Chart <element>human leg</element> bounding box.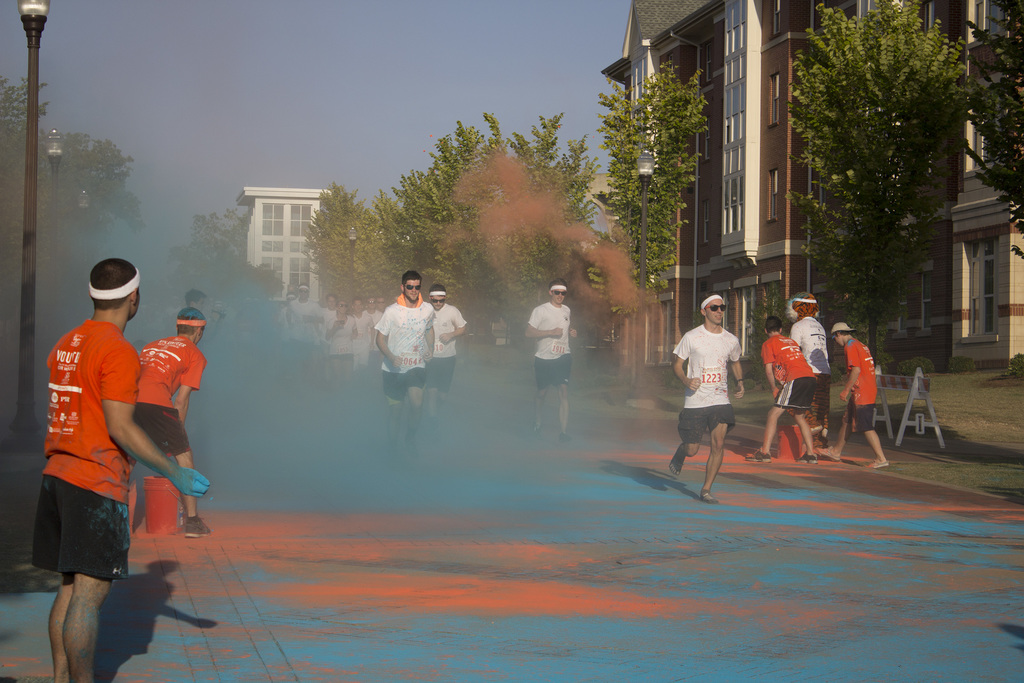
Charted: 173:453:214:536.
